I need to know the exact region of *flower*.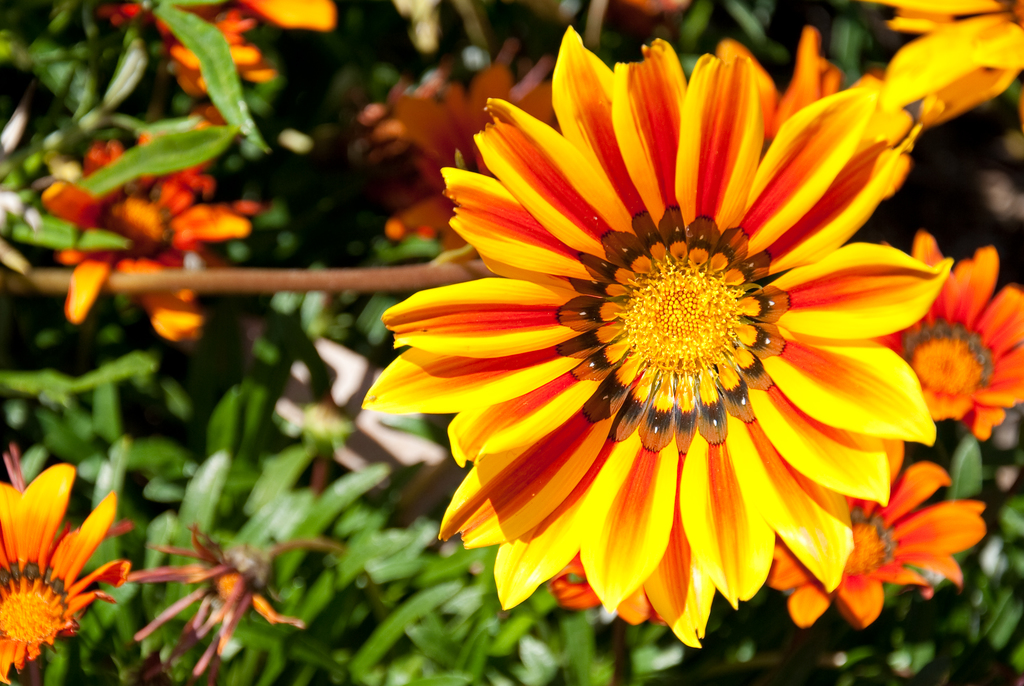
Region: bbox=[134, 0, 337, 101].
